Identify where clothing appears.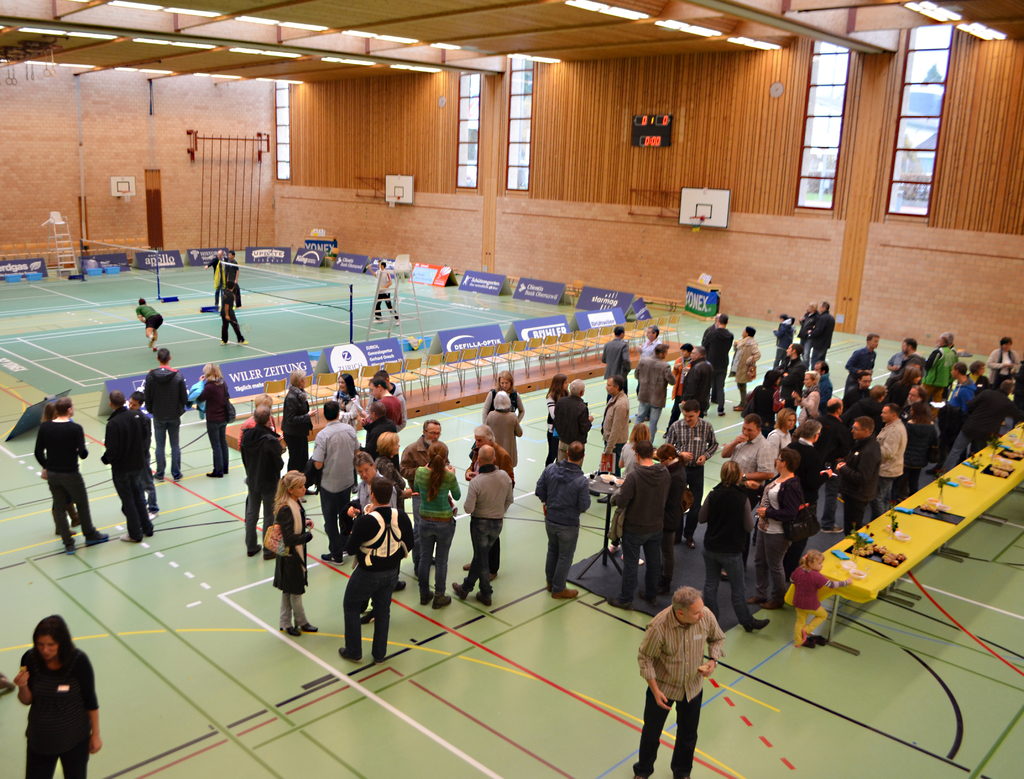
Appears at box(344, 502, 417, 654).
